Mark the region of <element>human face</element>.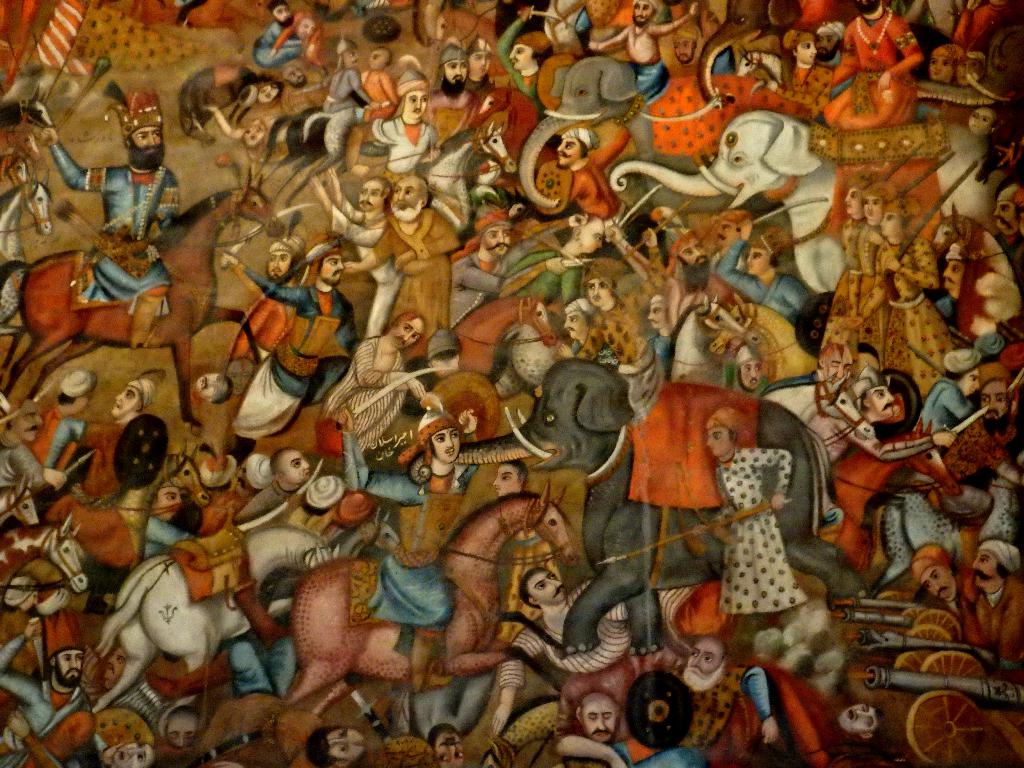
Region: crop(527, 572, 564, 601).
